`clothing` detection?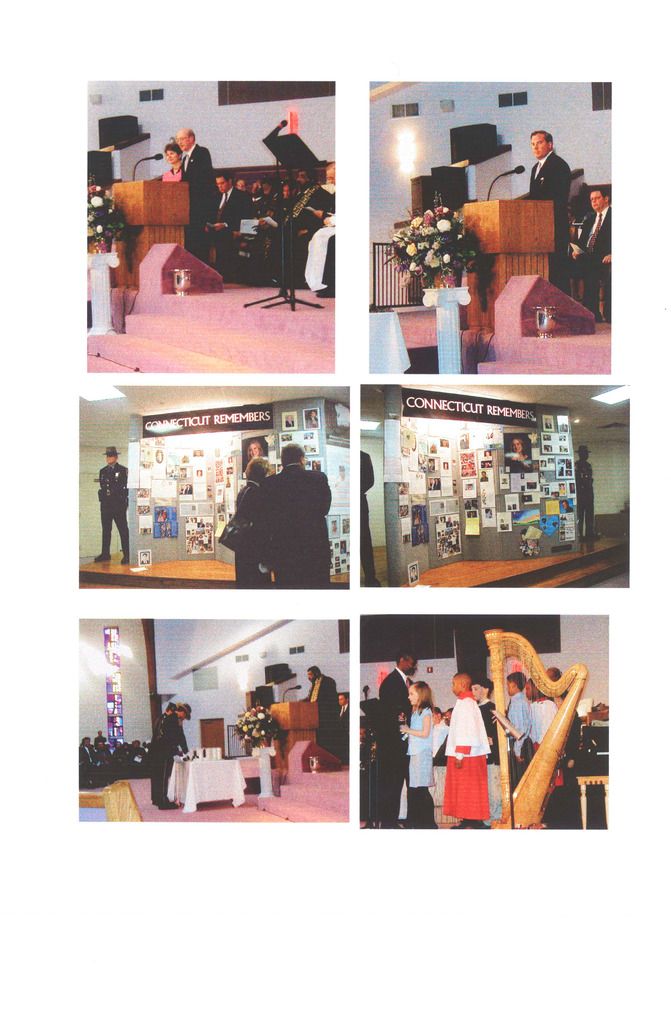
(181,141,217,262)
